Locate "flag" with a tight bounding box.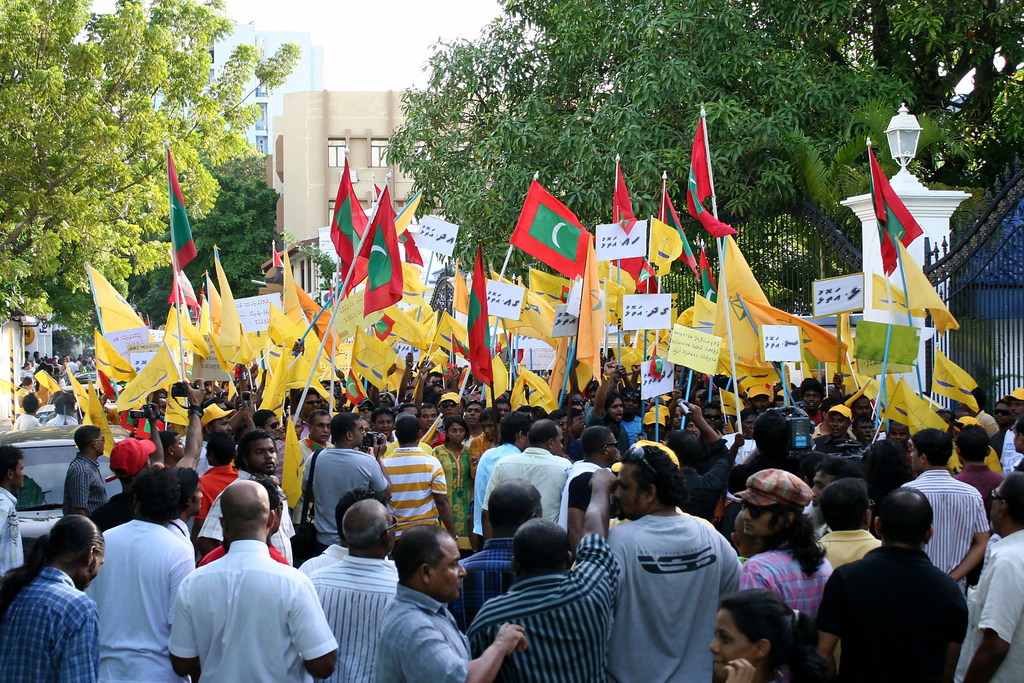
rect(202, 299, 223, 358).
